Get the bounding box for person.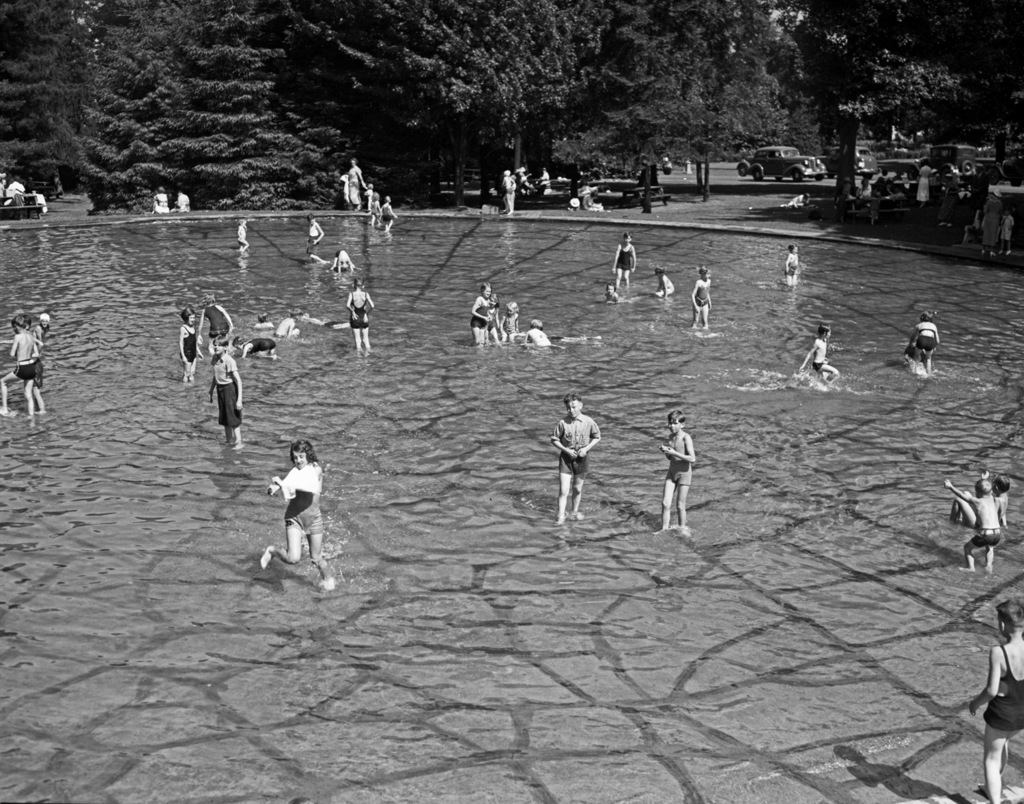
l=253, t=438, r=338, b=586.
